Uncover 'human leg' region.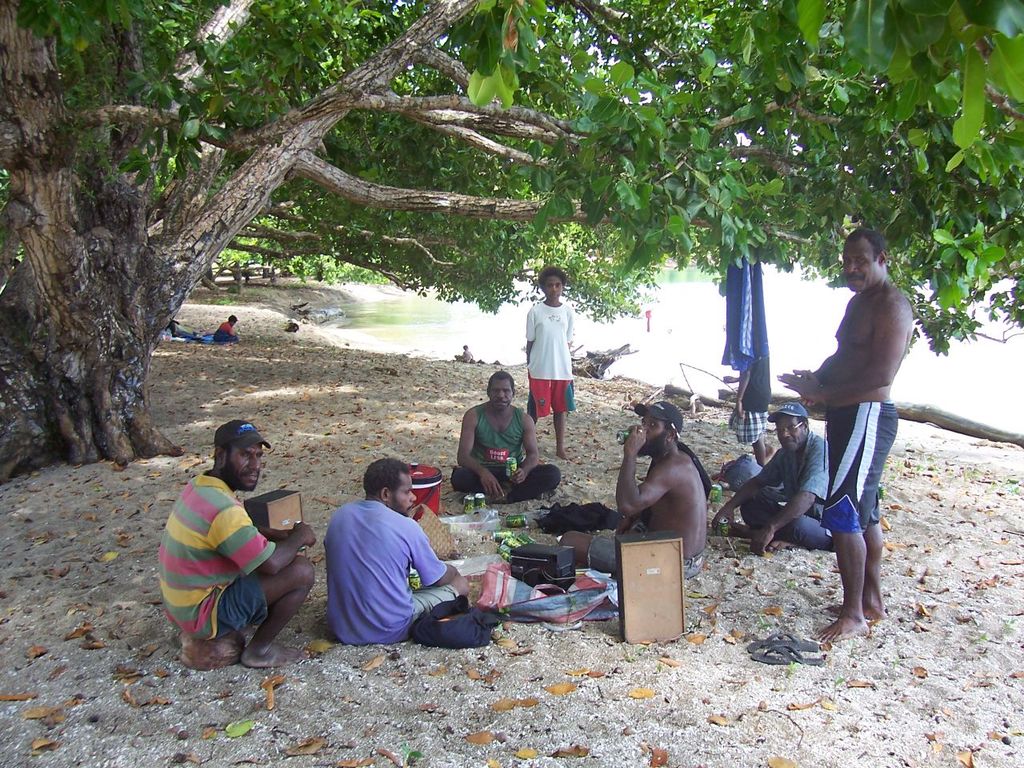
Uncovered: (219,556,326,670).
